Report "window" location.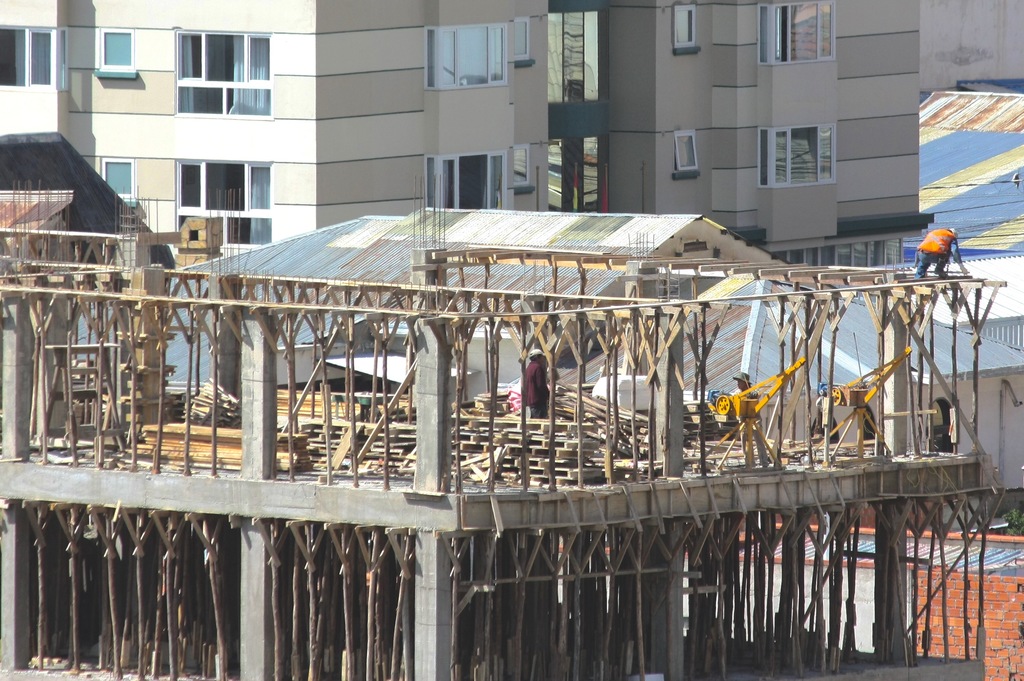
Report: locate(541, 0, 614, 214).
